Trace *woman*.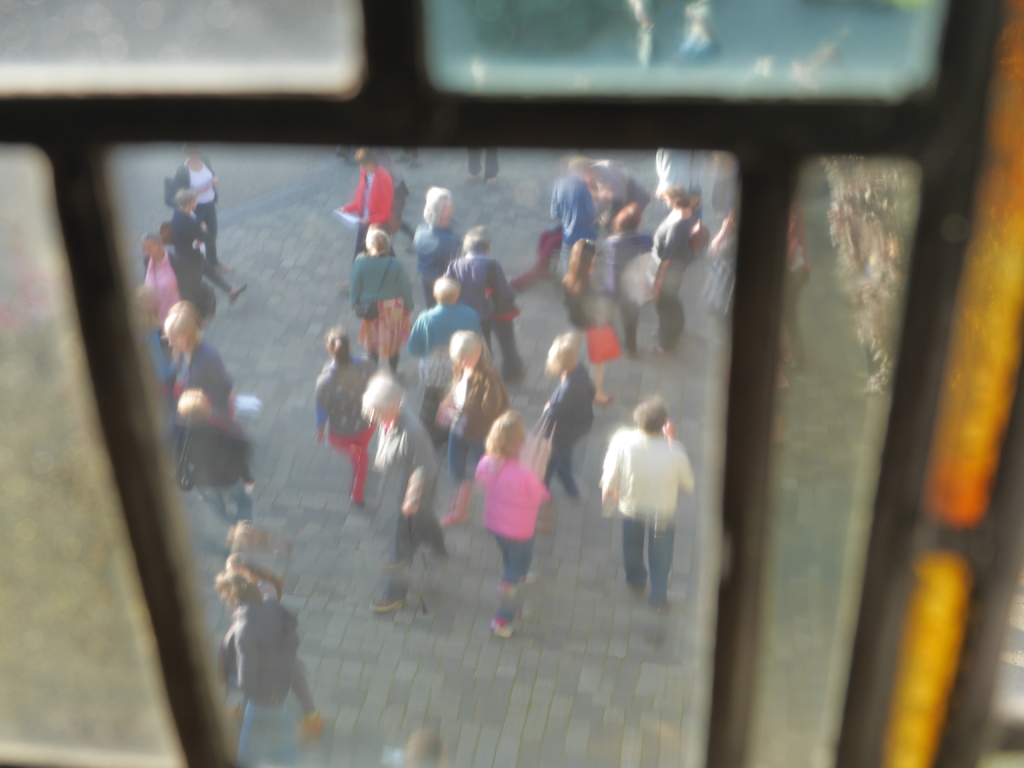
Traced to detection(456, 396, 561, 630).
